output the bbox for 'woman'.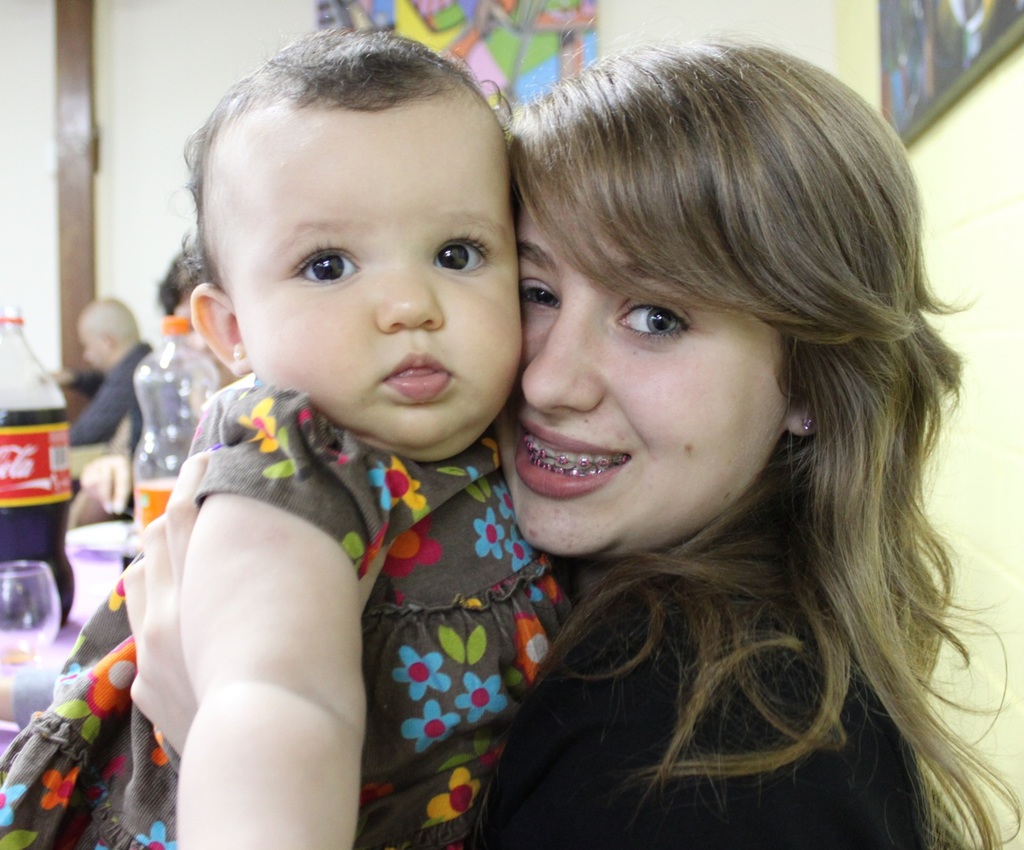
left=127, top=26, right=1023, bottom=849.
